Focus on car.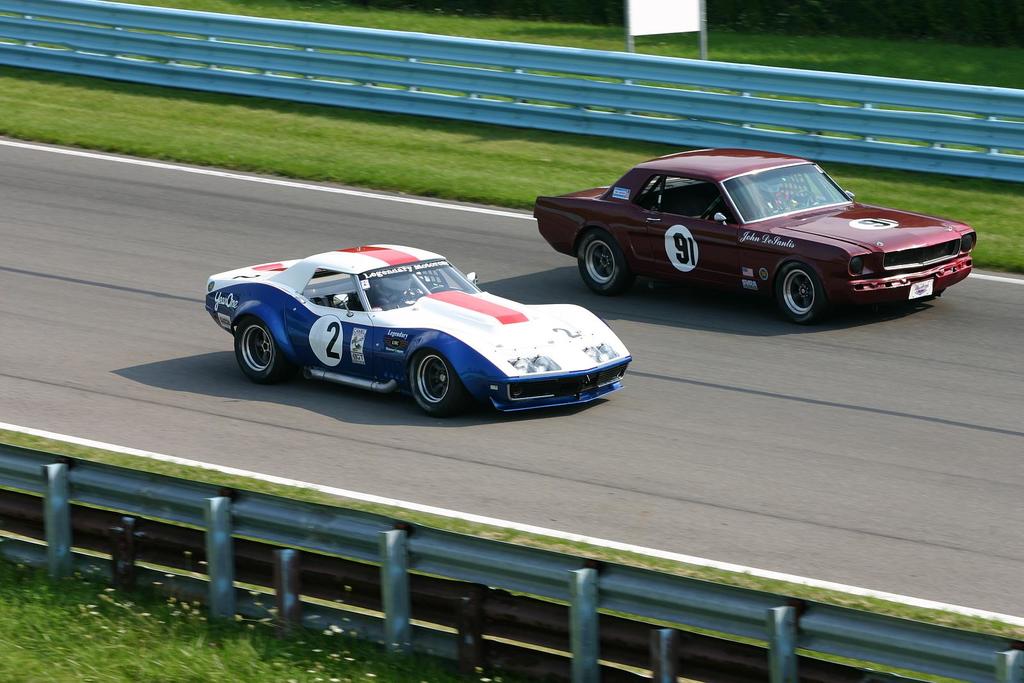
Focused at box=[532, 147, 989, 325].
